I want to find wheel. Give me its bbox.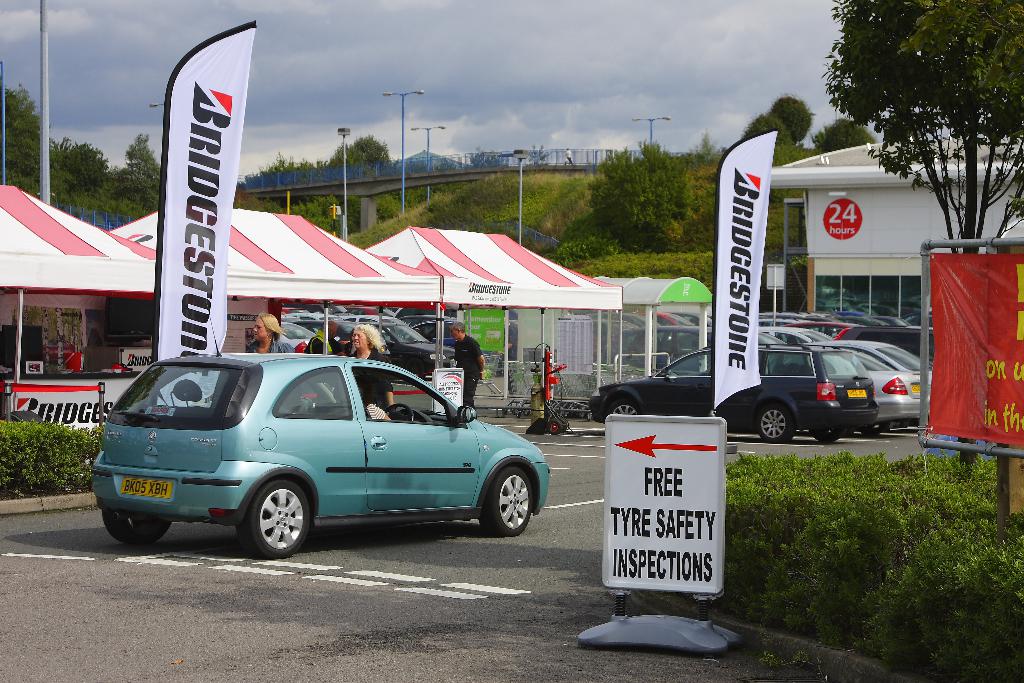
(left=586, top=414, right=593, bottom=420).
